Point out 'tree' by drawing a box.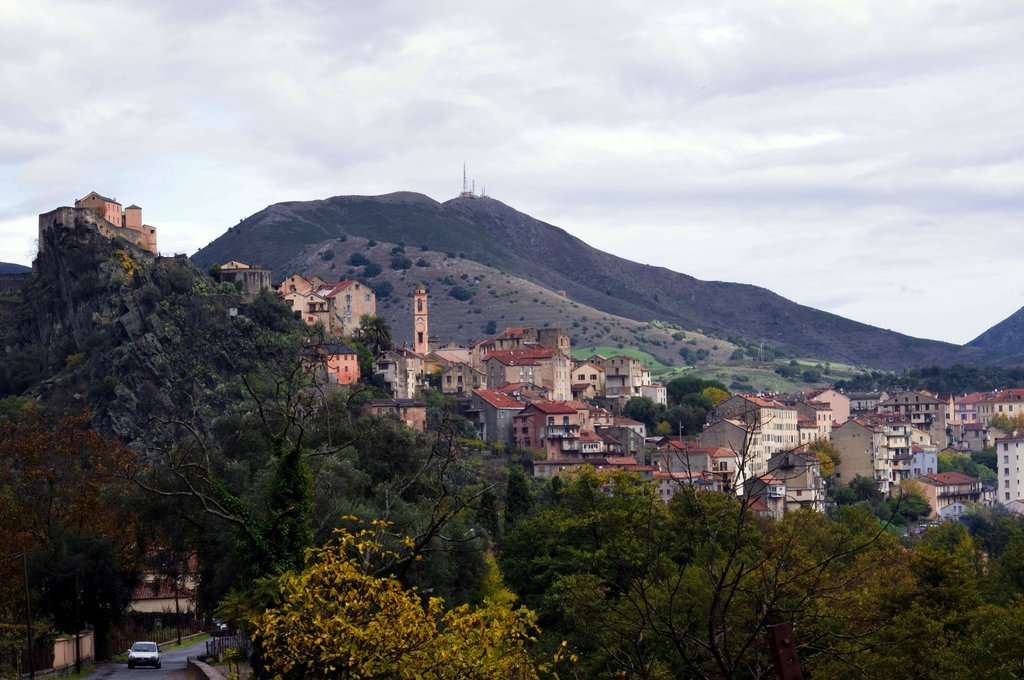
detection(115, 323, 502, 579).
